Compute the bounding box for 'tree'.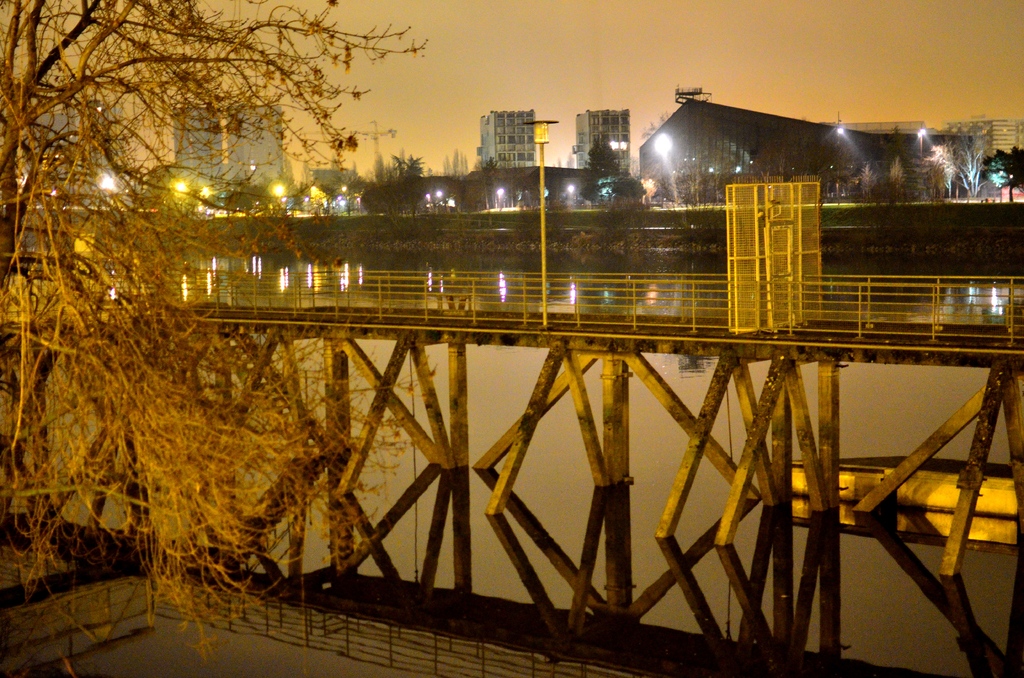
<region>0, 0, 433, 674</region>.
